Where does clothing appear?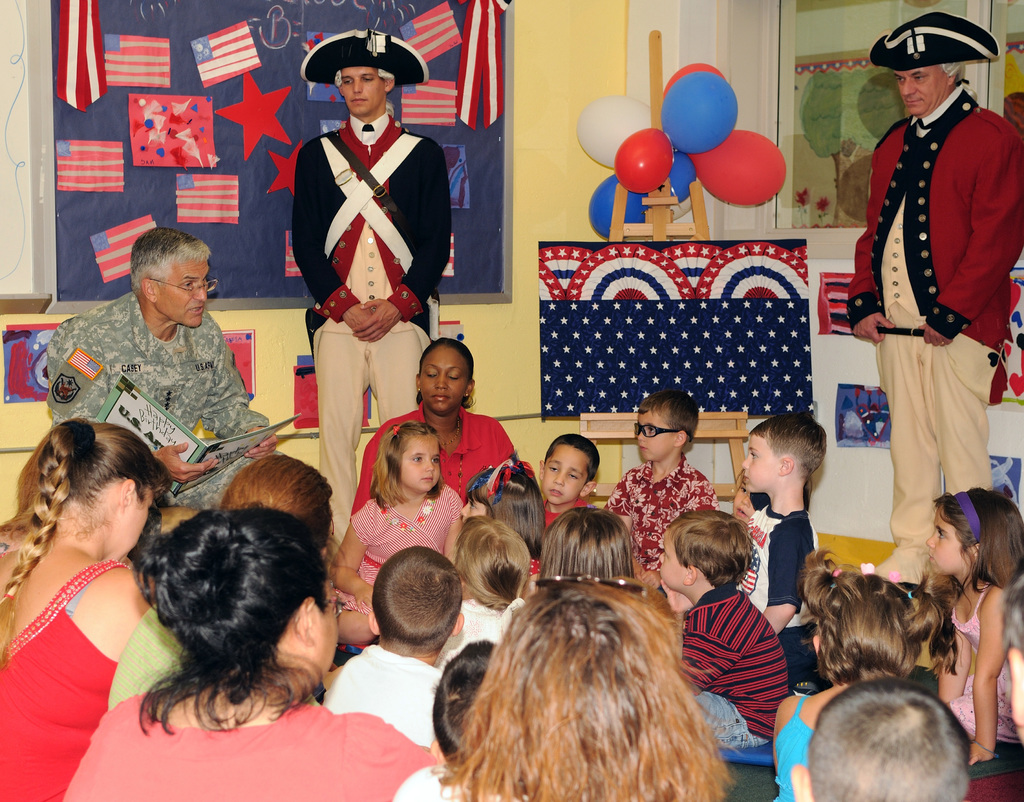
Appears at <bbox>944, 582, 1023, 757</bbox>.
